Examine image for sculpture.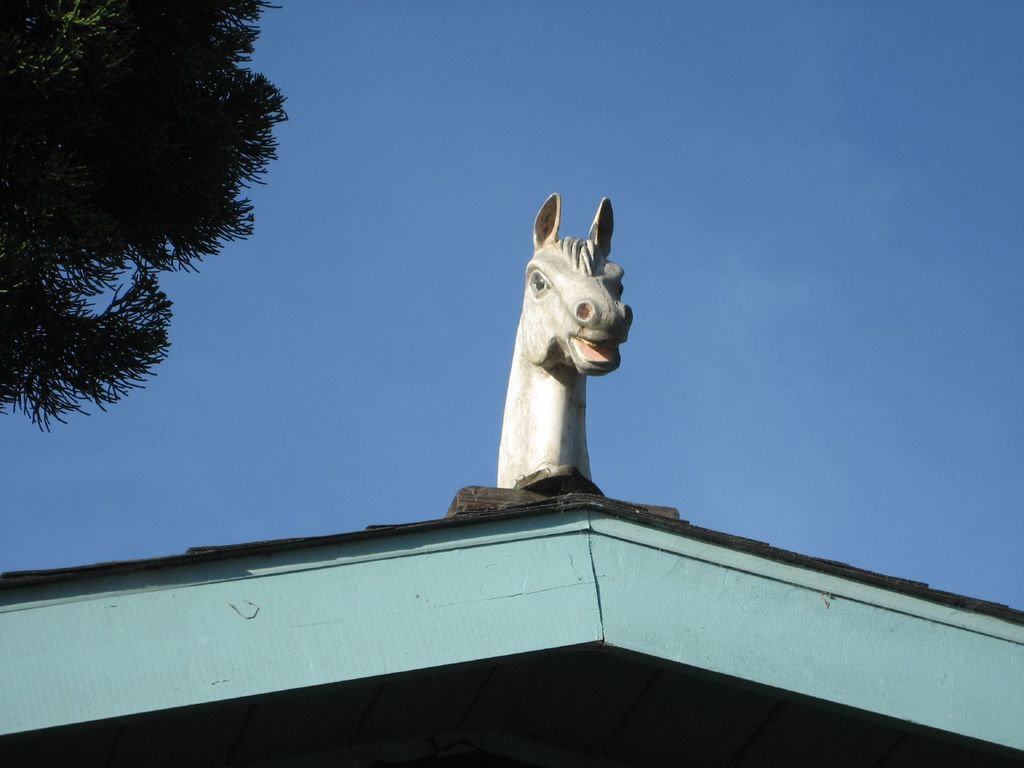
Examination result: <bbox>476, 182, 659, 513</bbox>.
